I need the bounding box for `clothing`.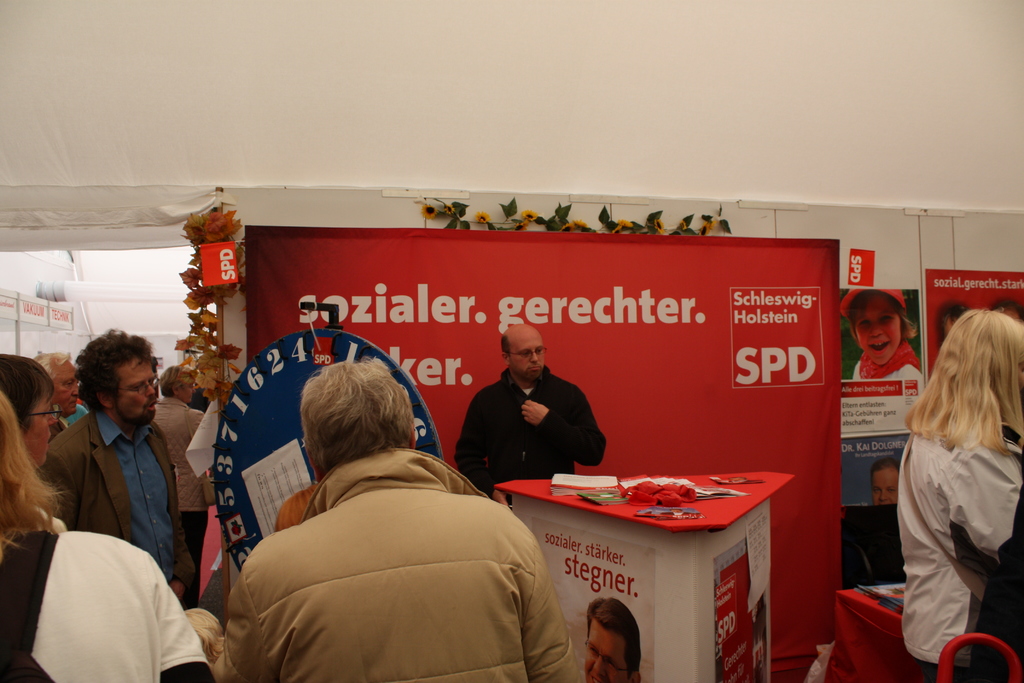
Here it is: box=[845, 344, 936, 384].
